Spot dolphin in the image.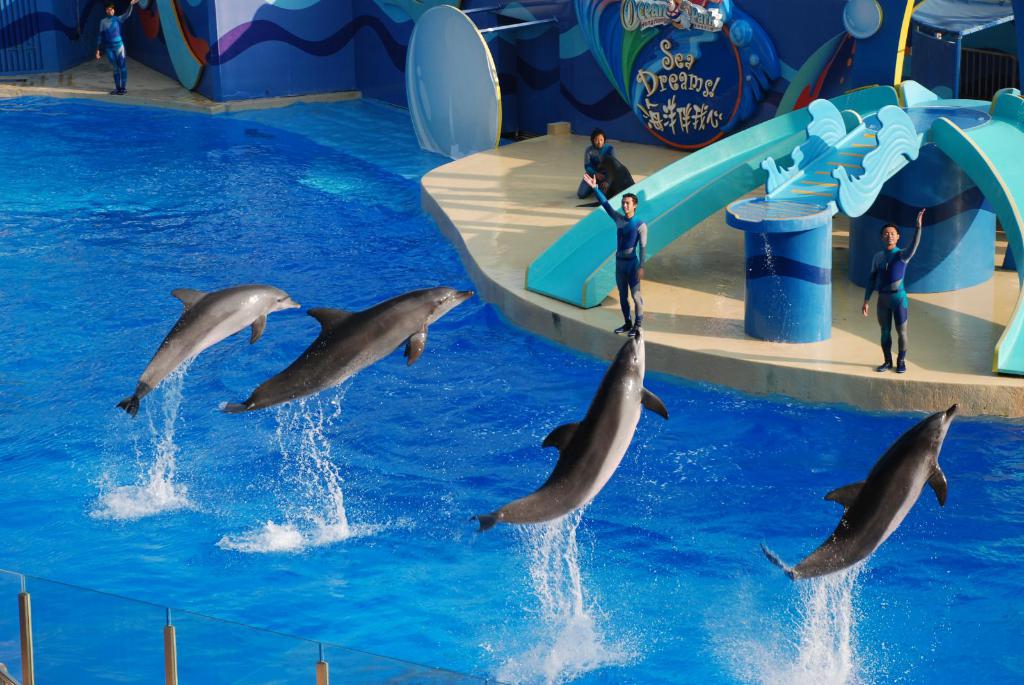
dolphin found at box=[758, 403, 959, 587].
